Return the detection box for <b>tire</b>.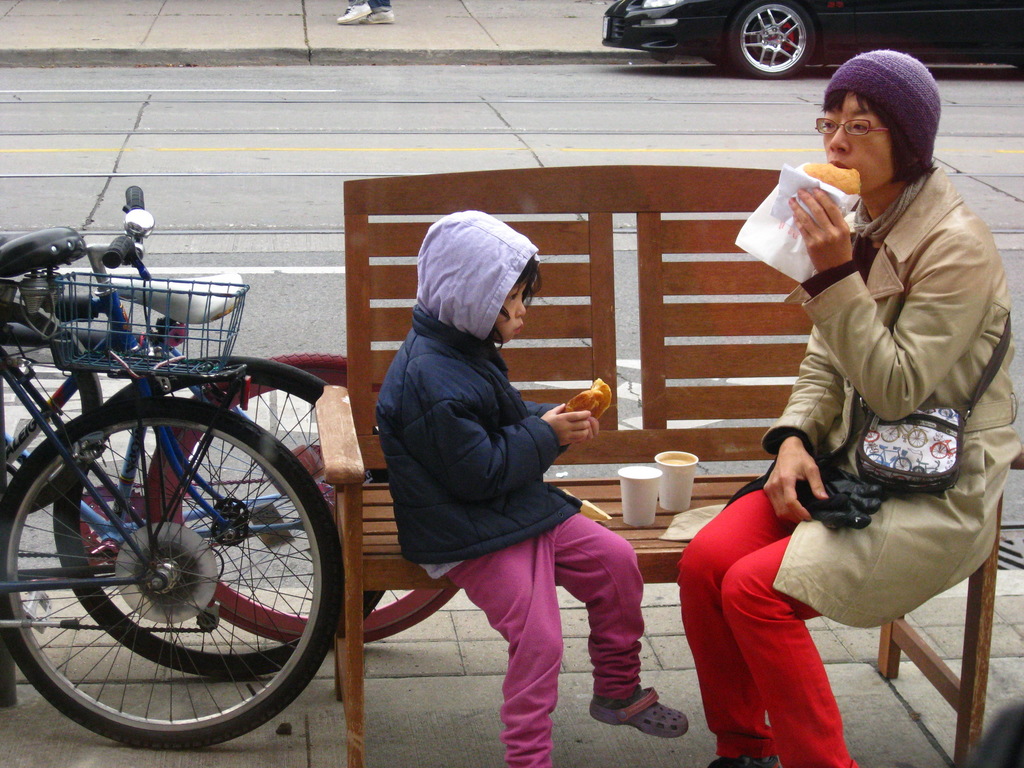
<region>730, 0, 809, 79</region>.
